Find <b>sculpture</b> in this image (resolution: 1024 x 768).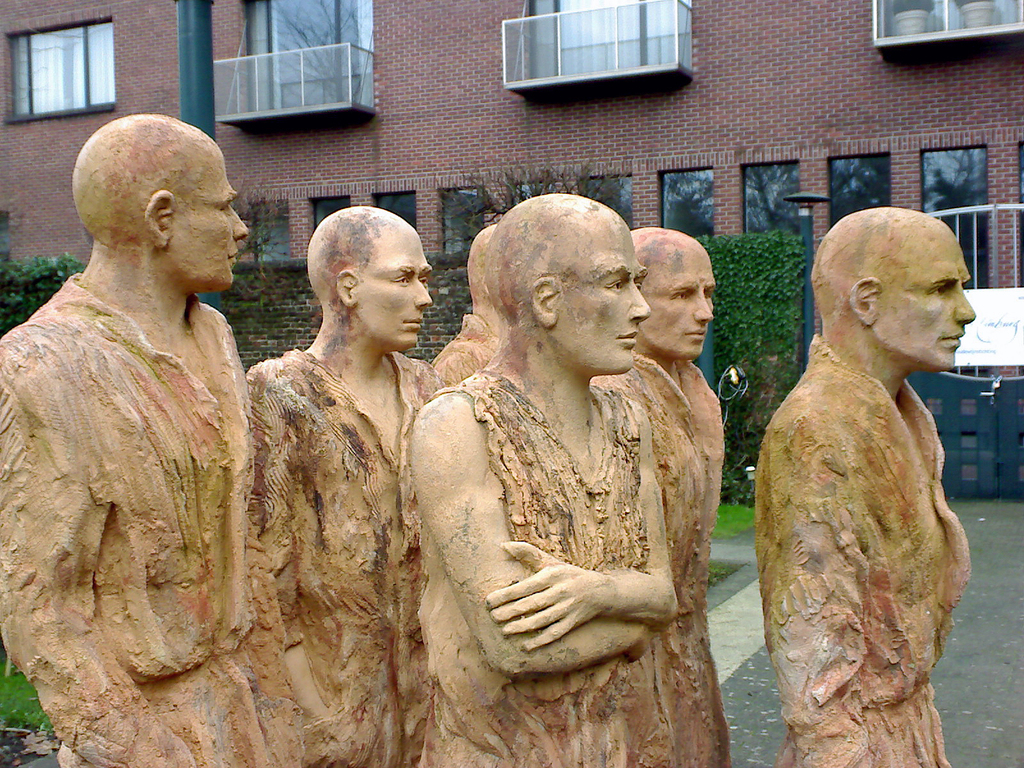
(left=398, top=198, right=698, bottom=767).
